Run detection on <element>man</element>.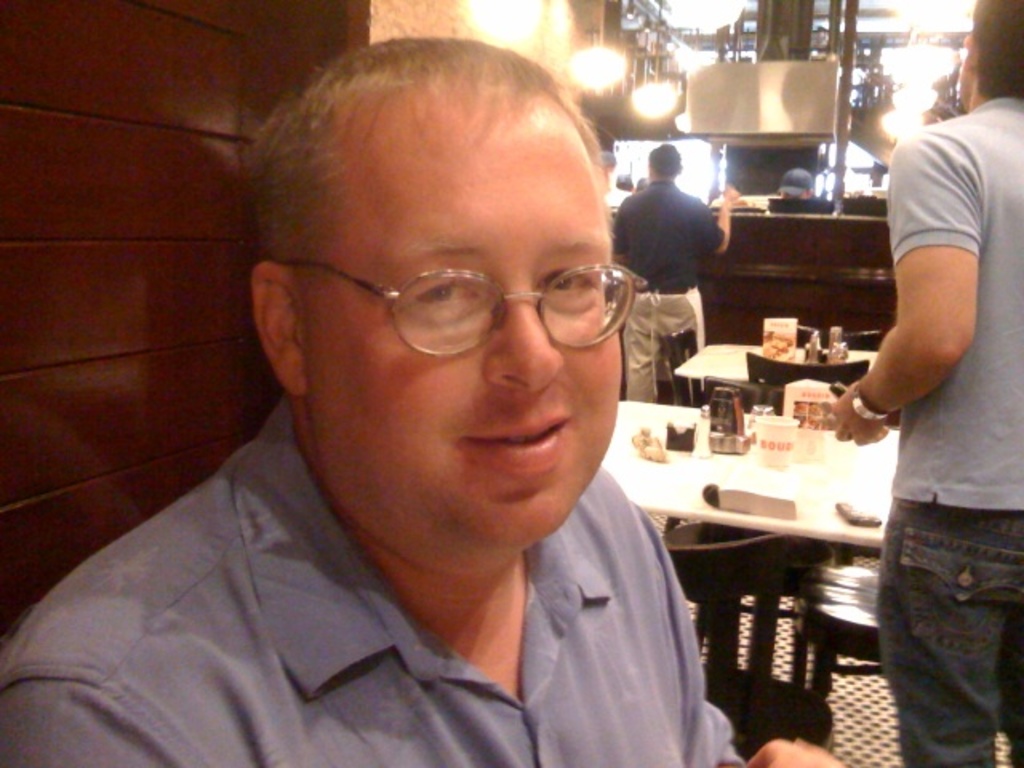
Result: x1=29, y1=50, x2=792, y2=763.
